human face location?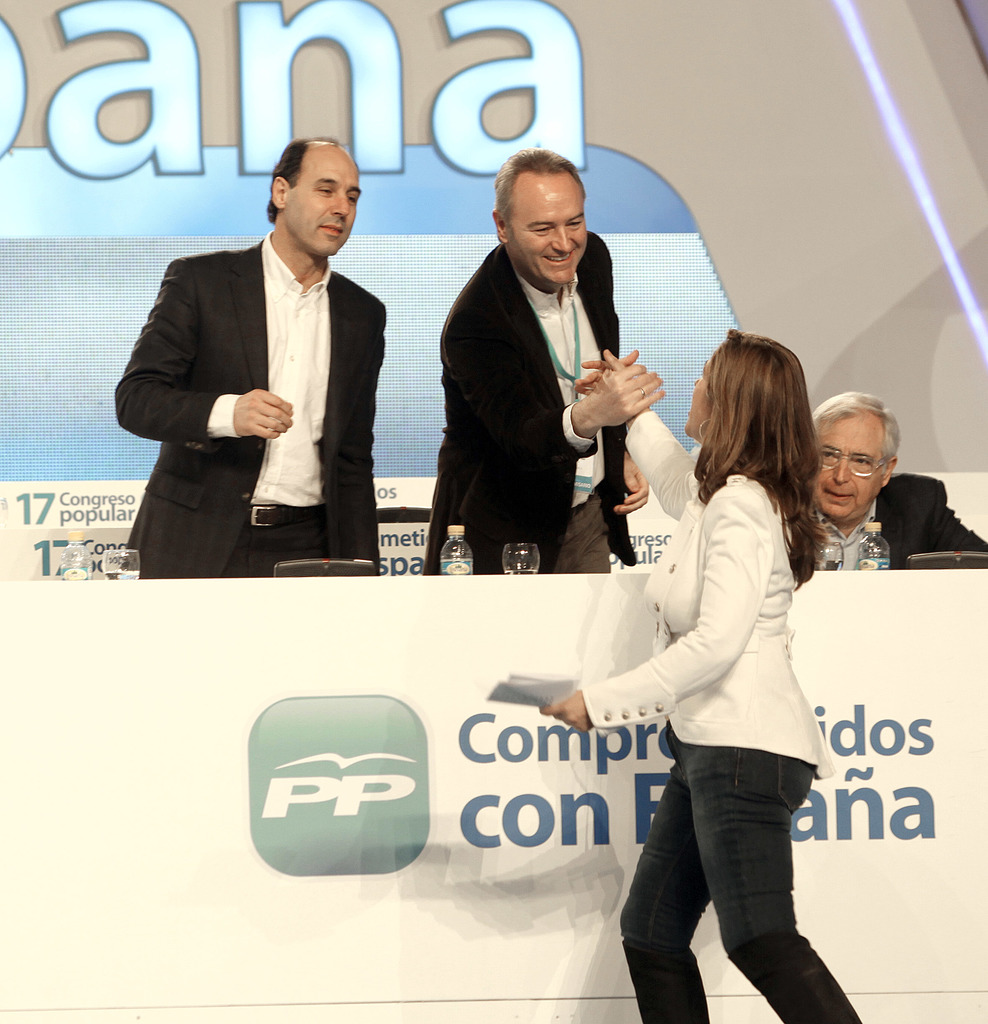
[280, 147, 359, 257]
